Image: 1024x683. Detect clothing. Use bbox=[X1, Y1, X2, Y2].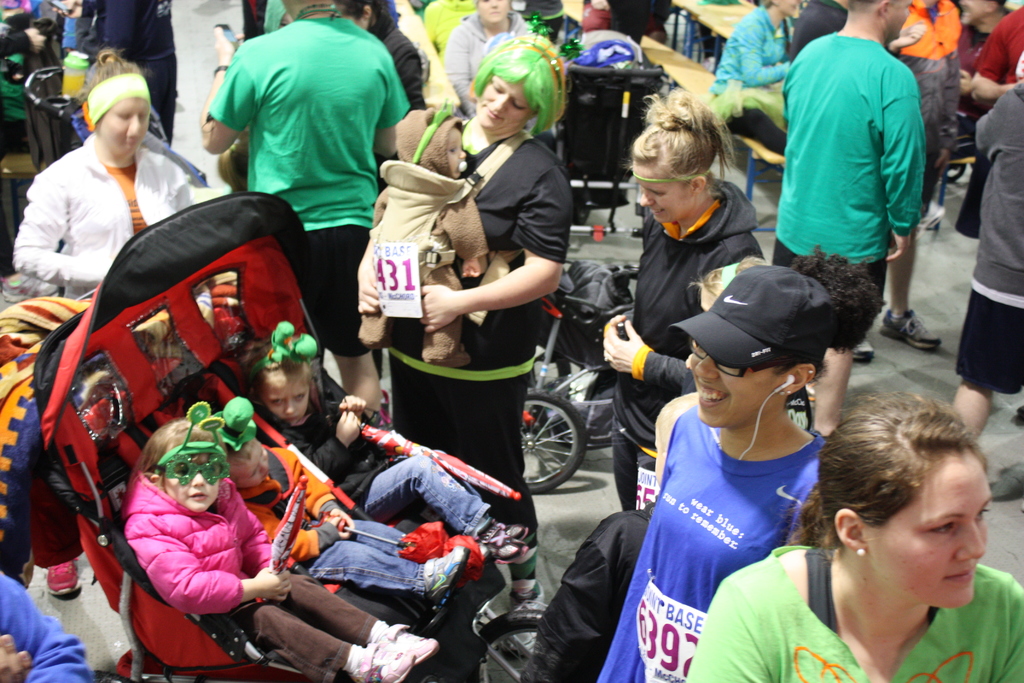
bbox=[0, 563, 103, 682].
